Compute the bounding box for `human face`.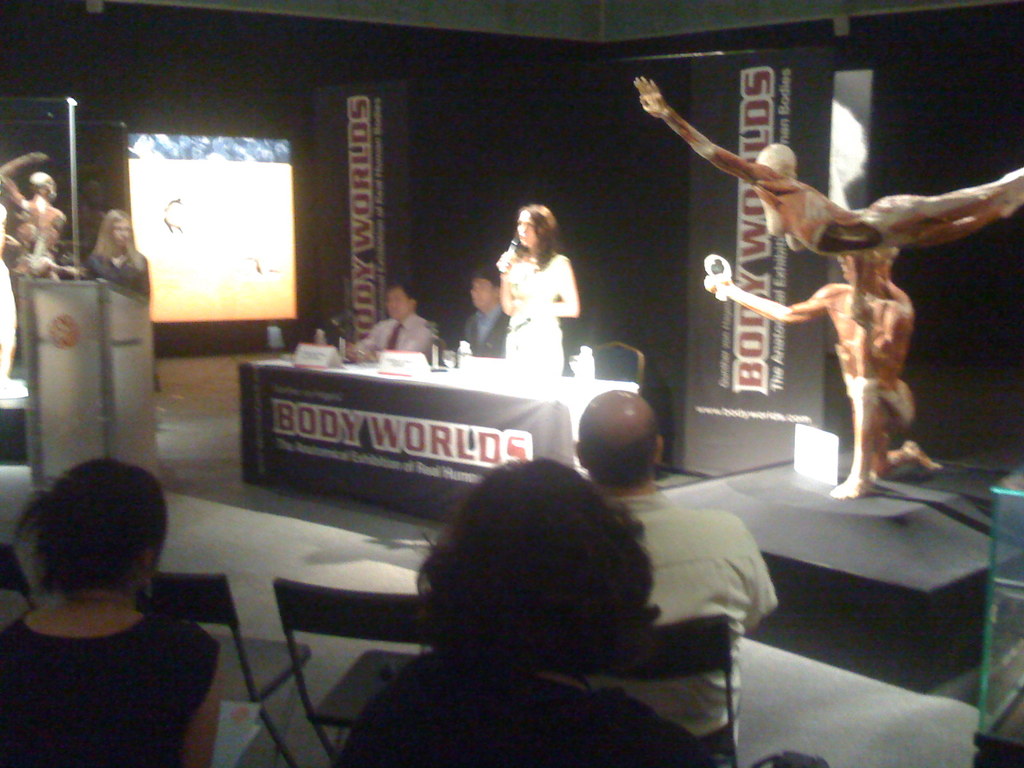
l=513, t=205, r=534, b=246.
